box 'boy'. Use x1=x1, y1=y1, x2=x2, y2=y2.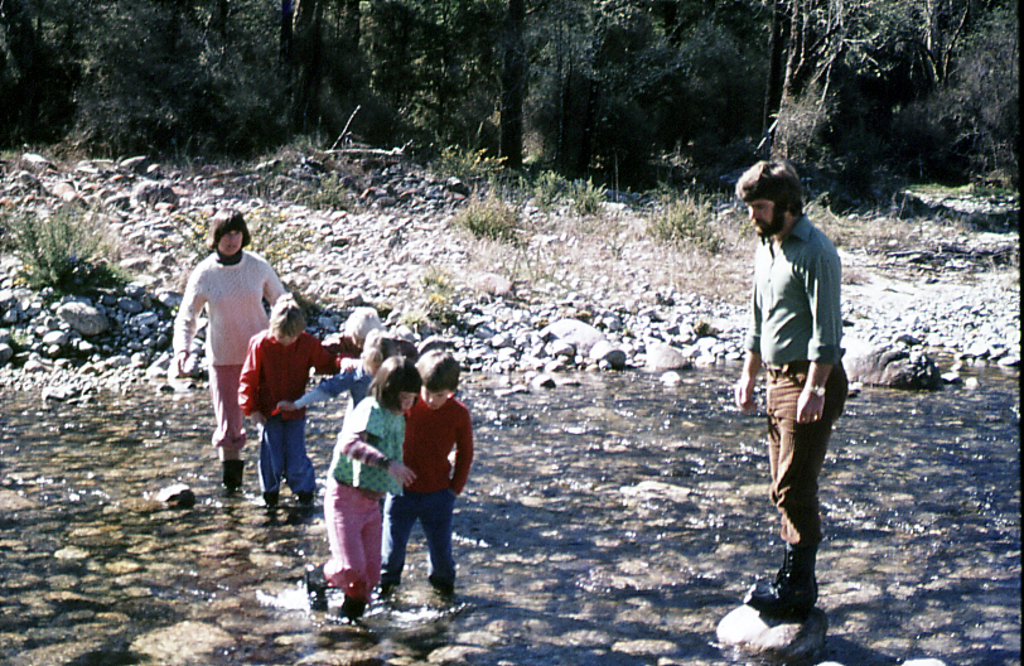
x1=235, y1=291, x2=335, y2=505.
